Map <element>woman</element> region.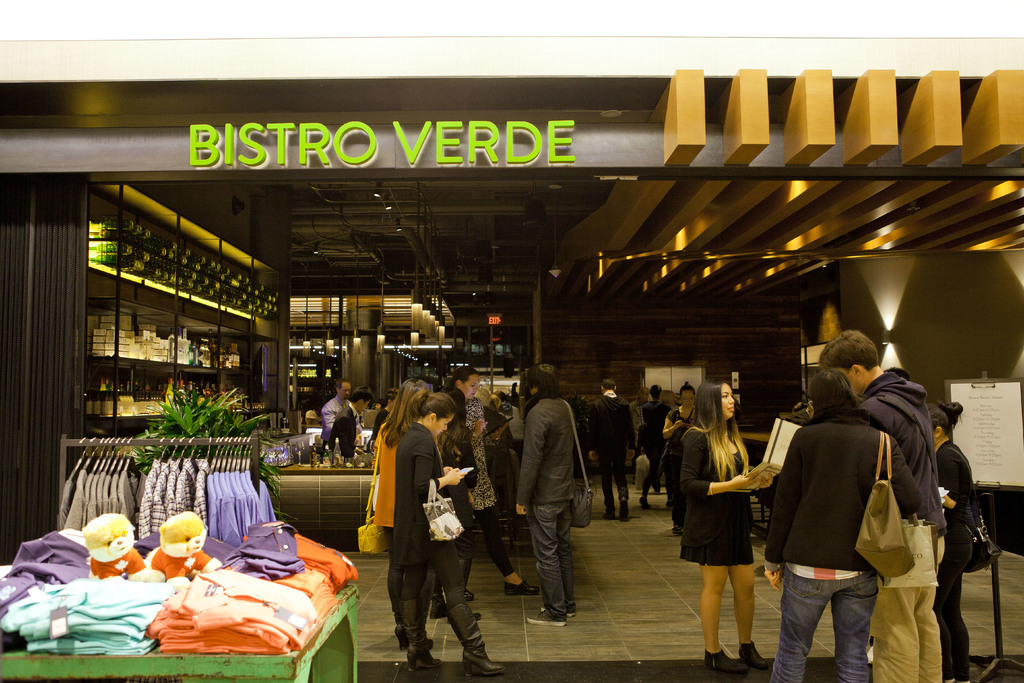
Mapped to crop(924, 394, 977, 673).
